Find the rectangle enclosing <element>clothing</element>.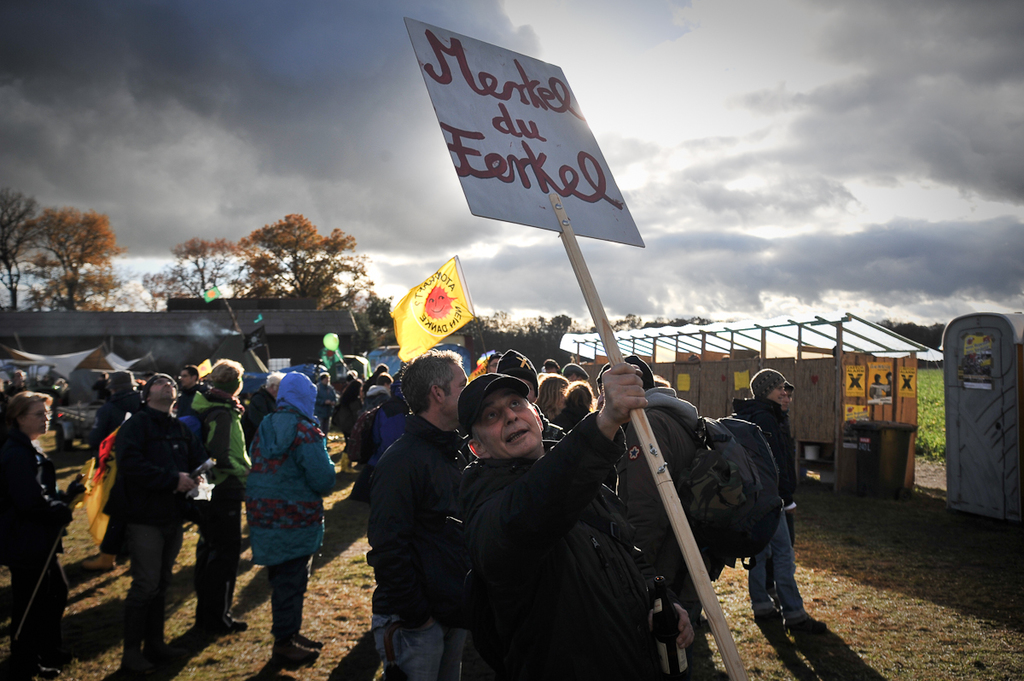
region(102, 387, 134, 447).
